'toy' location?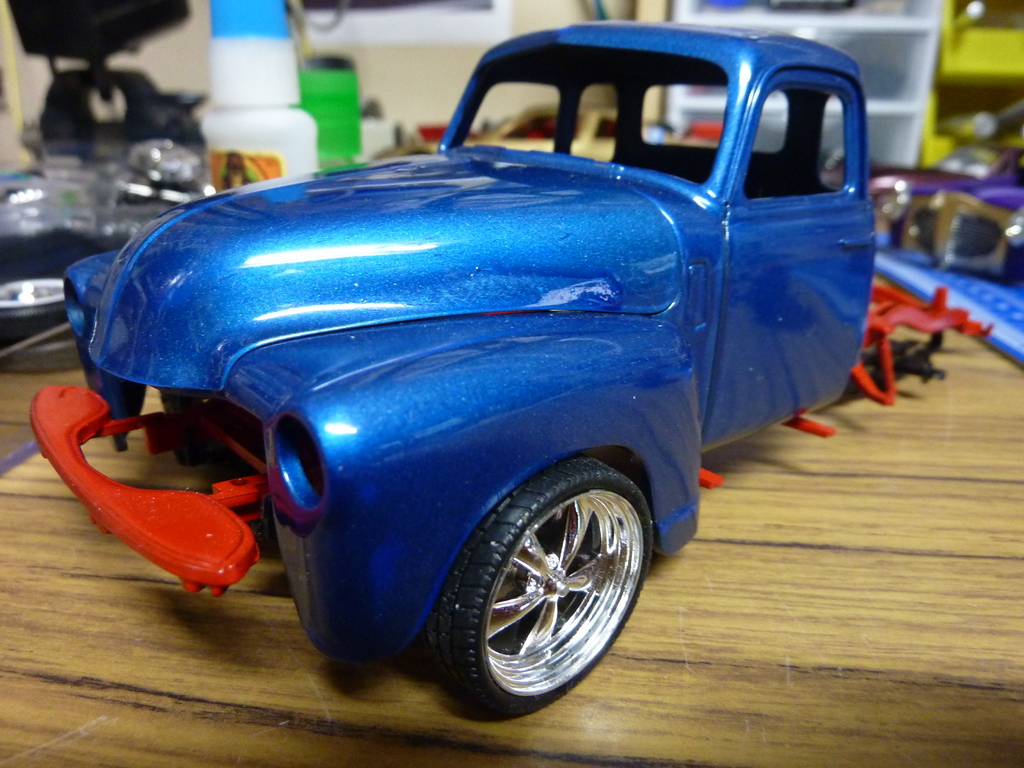
69 90 916 726
